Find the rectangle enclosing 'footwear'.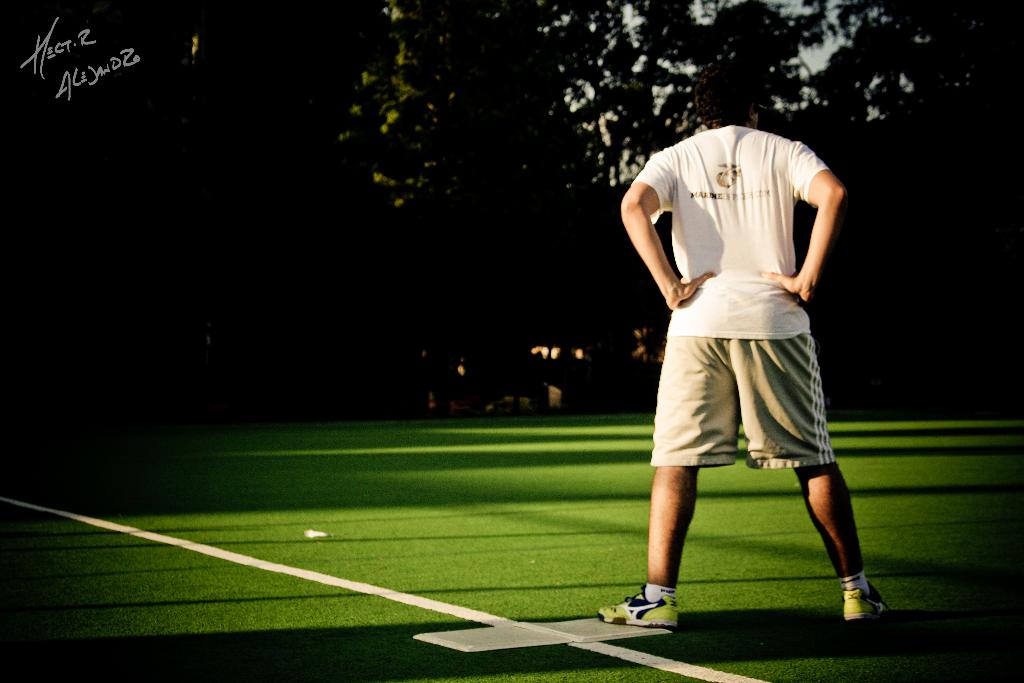
left=595, top=583, right=680, bottom=630.
